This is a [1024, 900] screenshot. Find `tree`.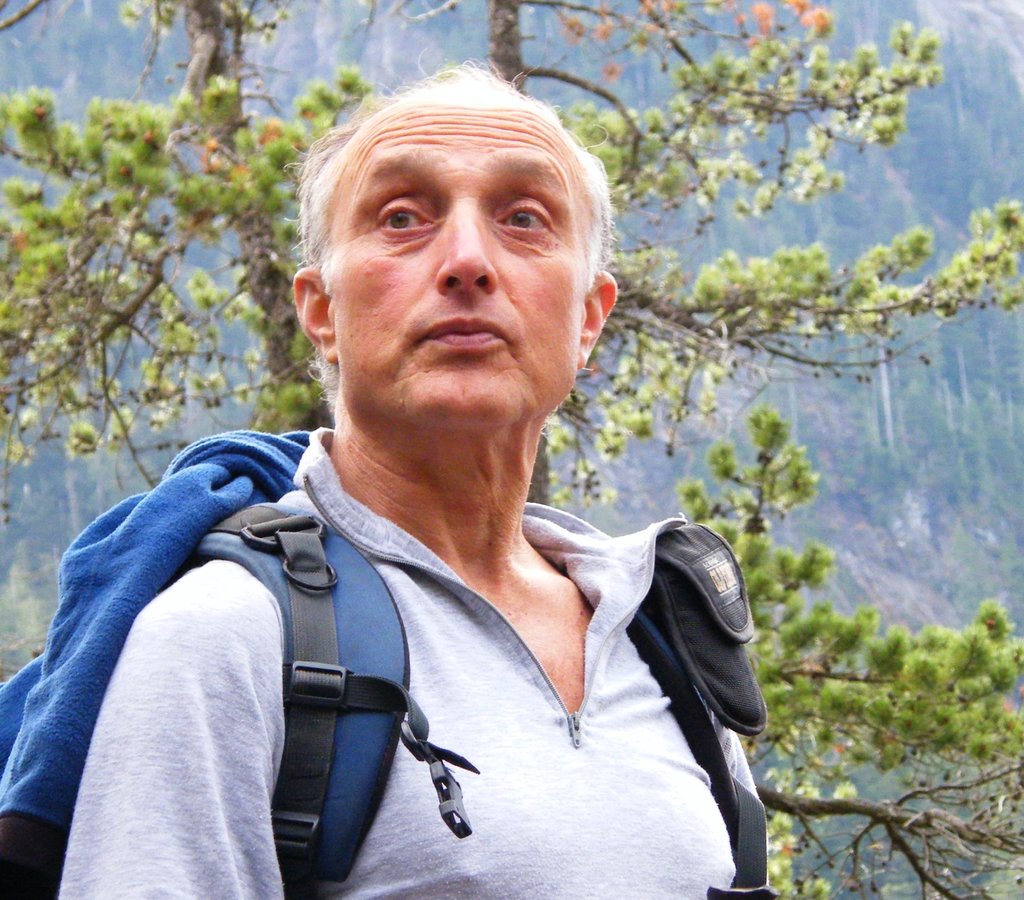
Bounding box: bbox=[0, 0, 1018, 898].
